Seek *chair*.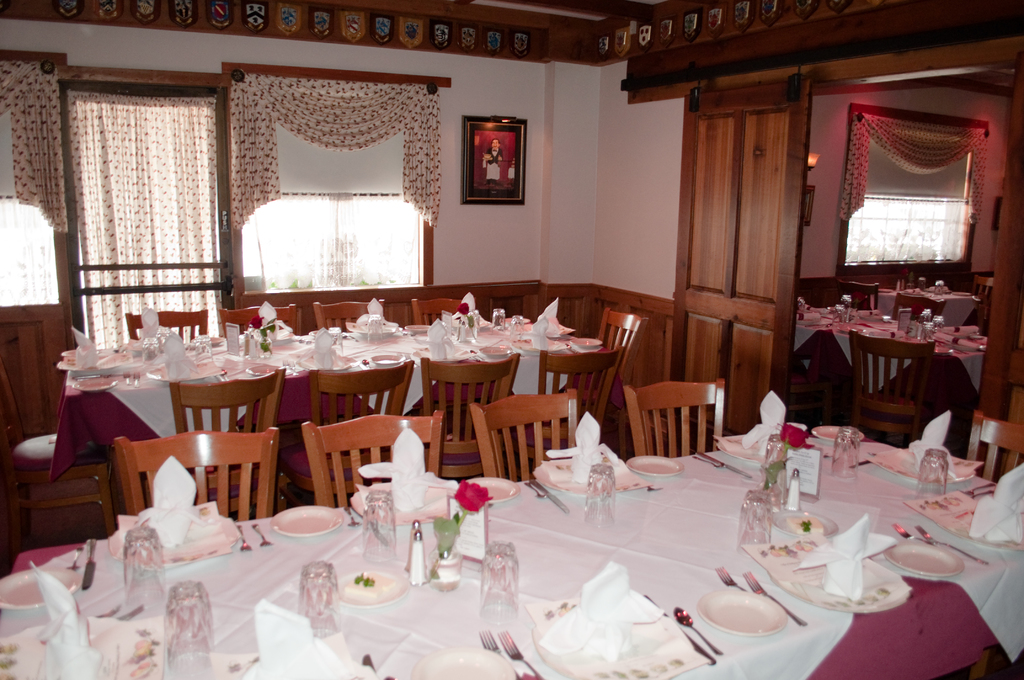
bbox=(404, 299, 468, 324).
